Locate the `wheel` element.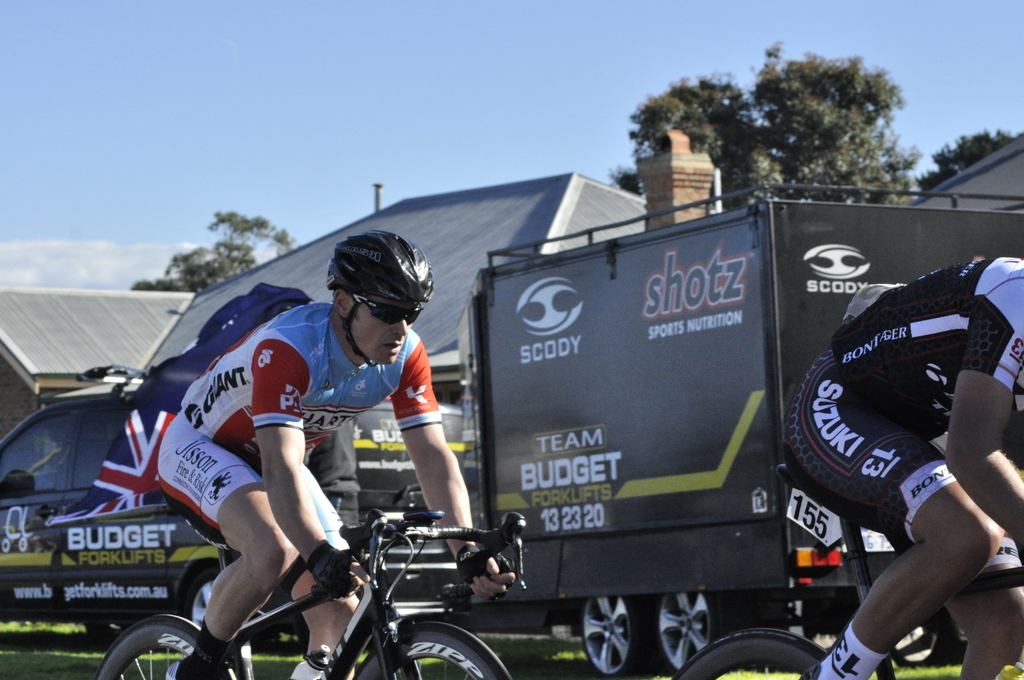
Element bbox: box(353, 620, 517, 679).
